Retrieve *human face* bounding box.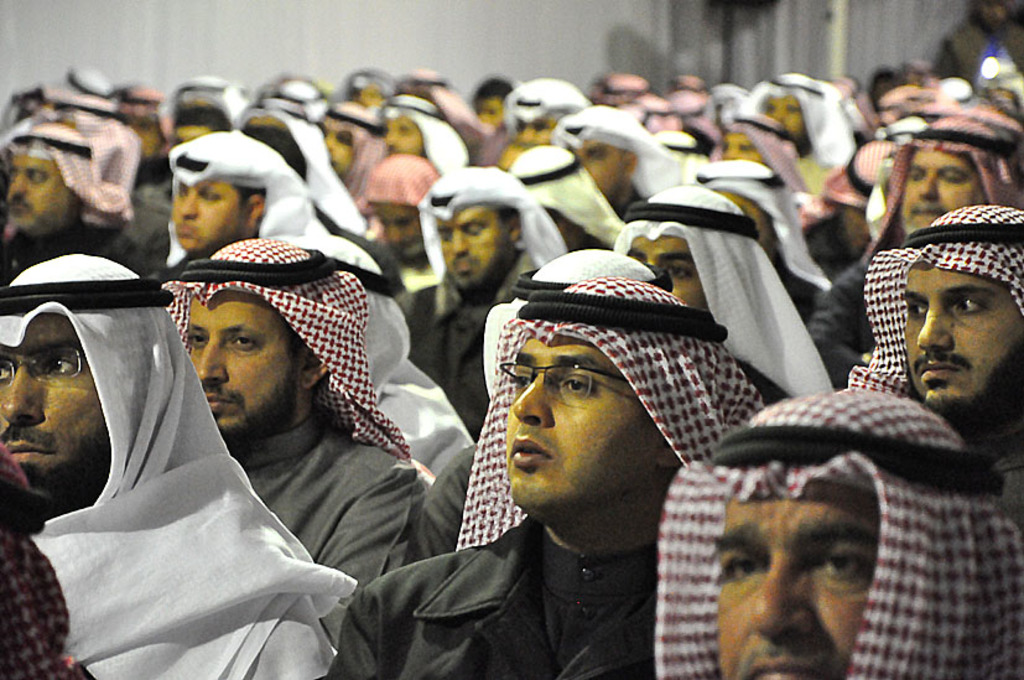
Bounding box: <bbox>175, 177, 245, 255</bbox>.
